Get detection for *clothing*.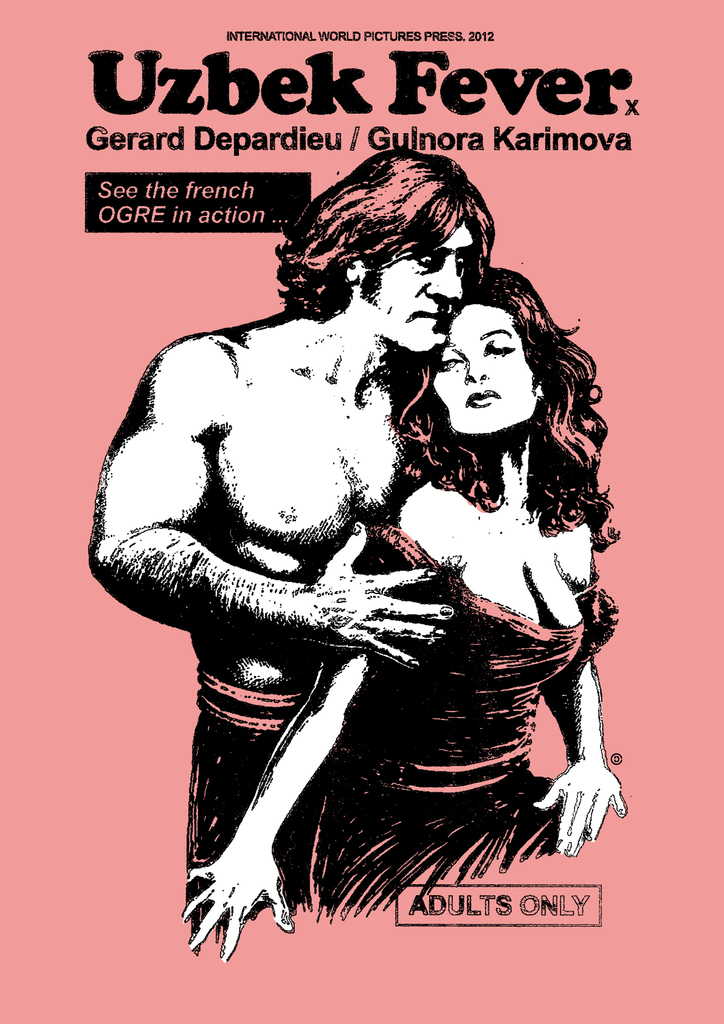
Detection: rect(330, 520, 619, 924).
